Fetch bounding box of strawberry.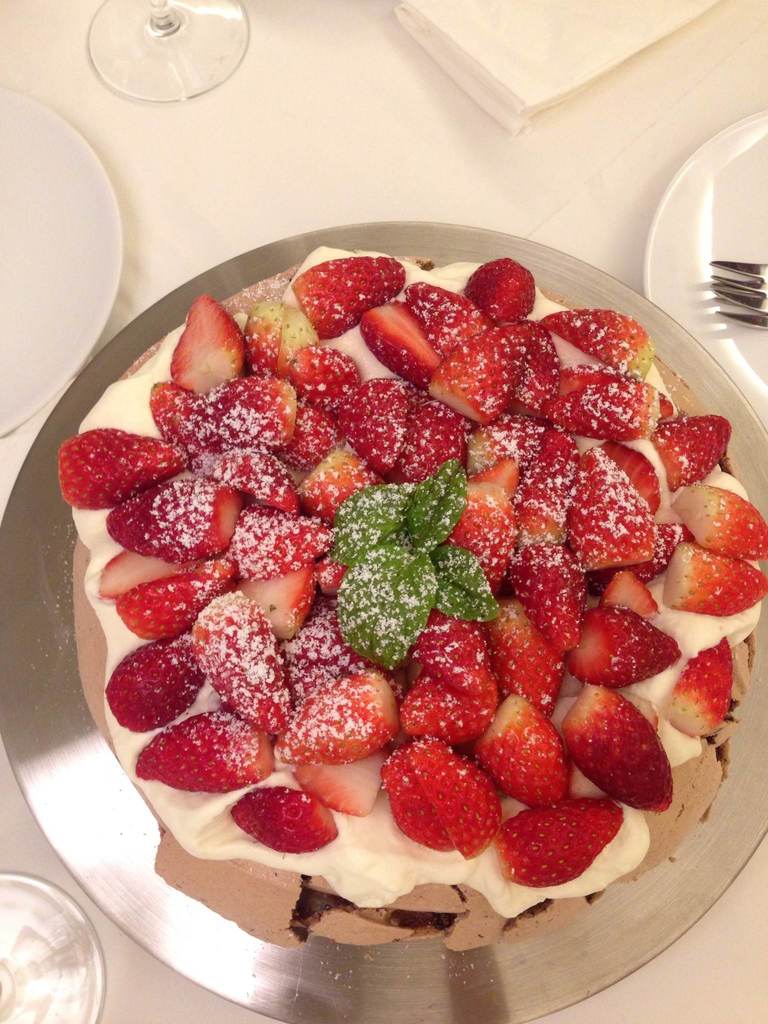
Bbox: bbox=[382, 740, 505, 856].
